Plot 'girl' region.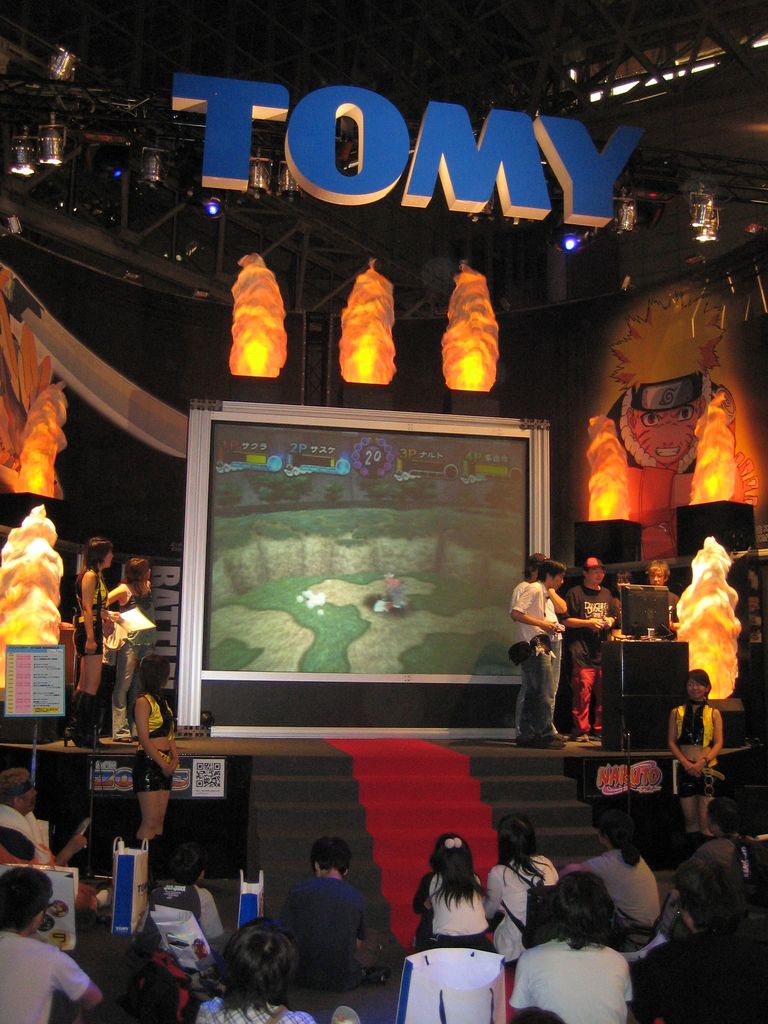
Plotted at rect(483, 817, 558, 966).
